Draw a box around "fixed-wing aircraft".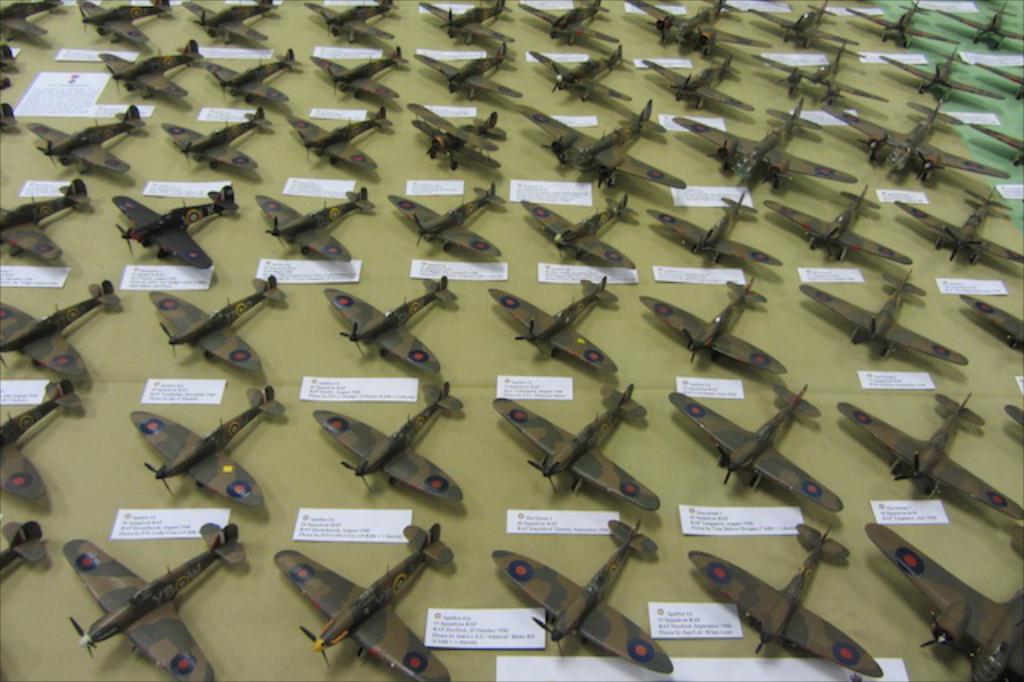
819 91 1008 187.
